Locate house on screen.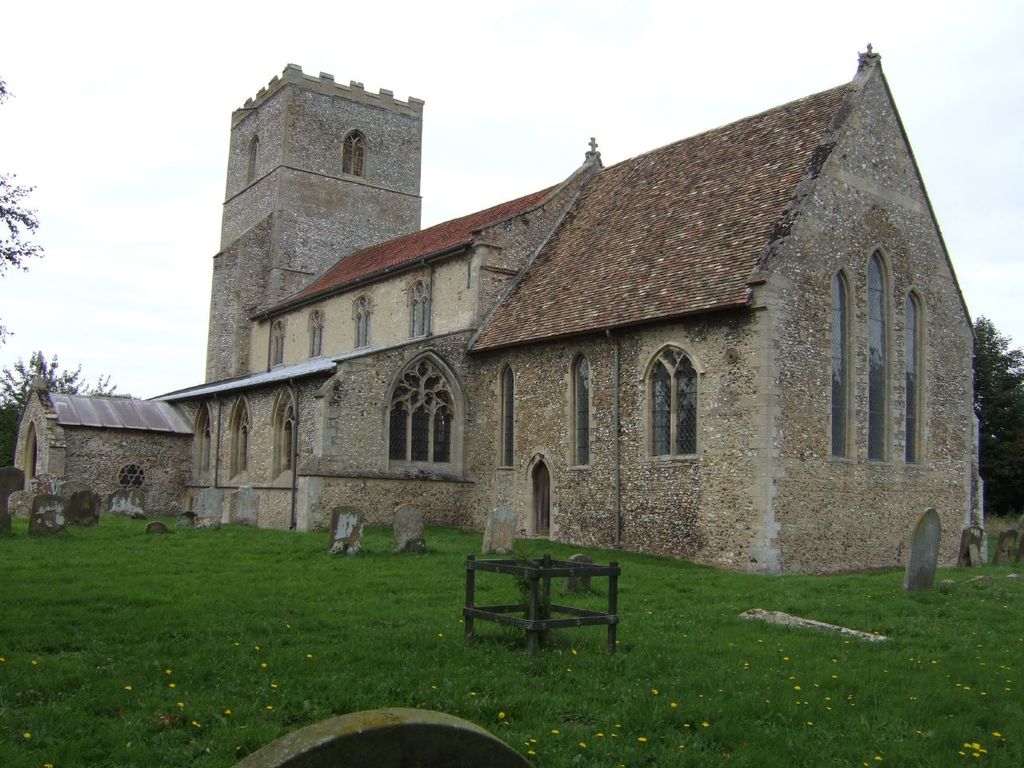
On screen at (11, 66, 993, 582).
